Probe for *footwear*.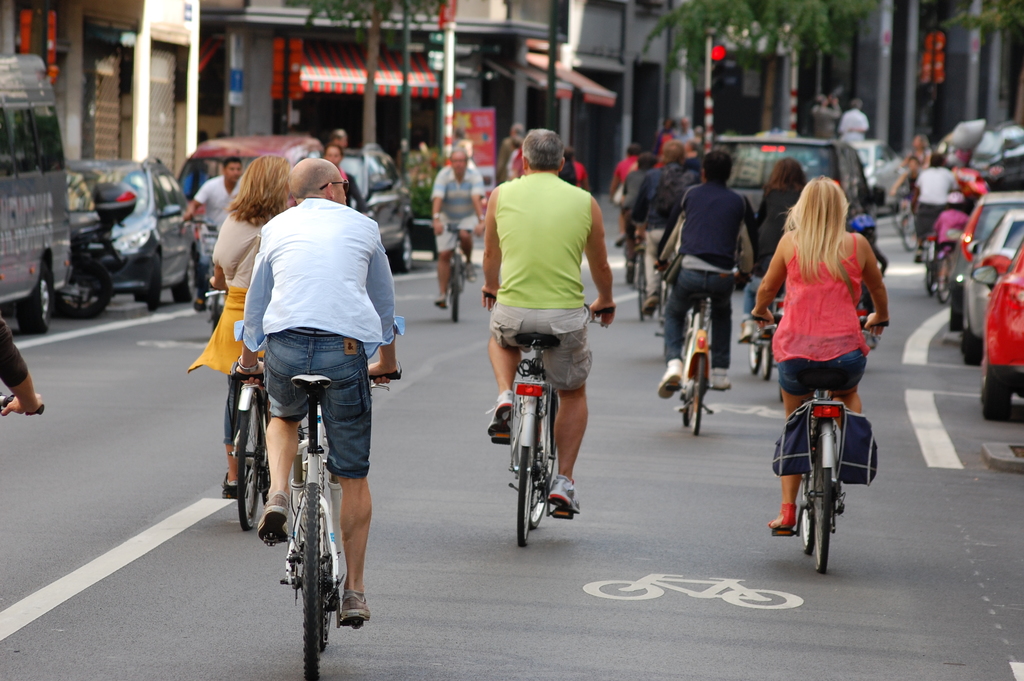
Probe result: 467/265/480/284.
